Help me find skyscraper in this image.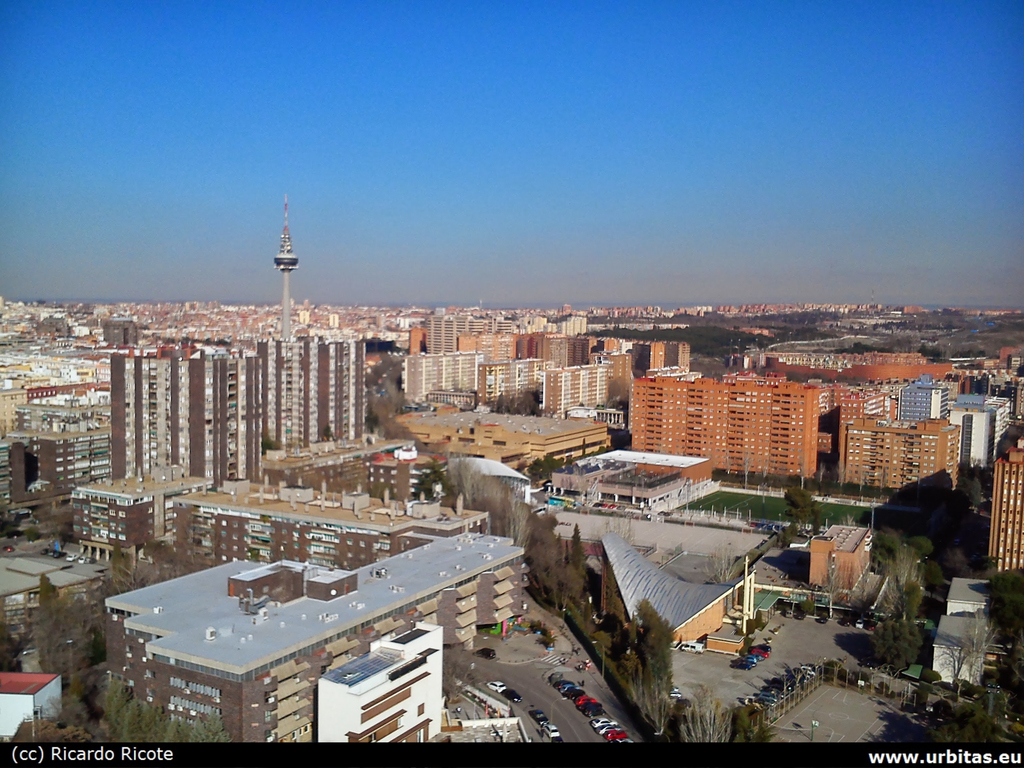
Found it: <bbox>112, 346, 266, 493</bbox>.
